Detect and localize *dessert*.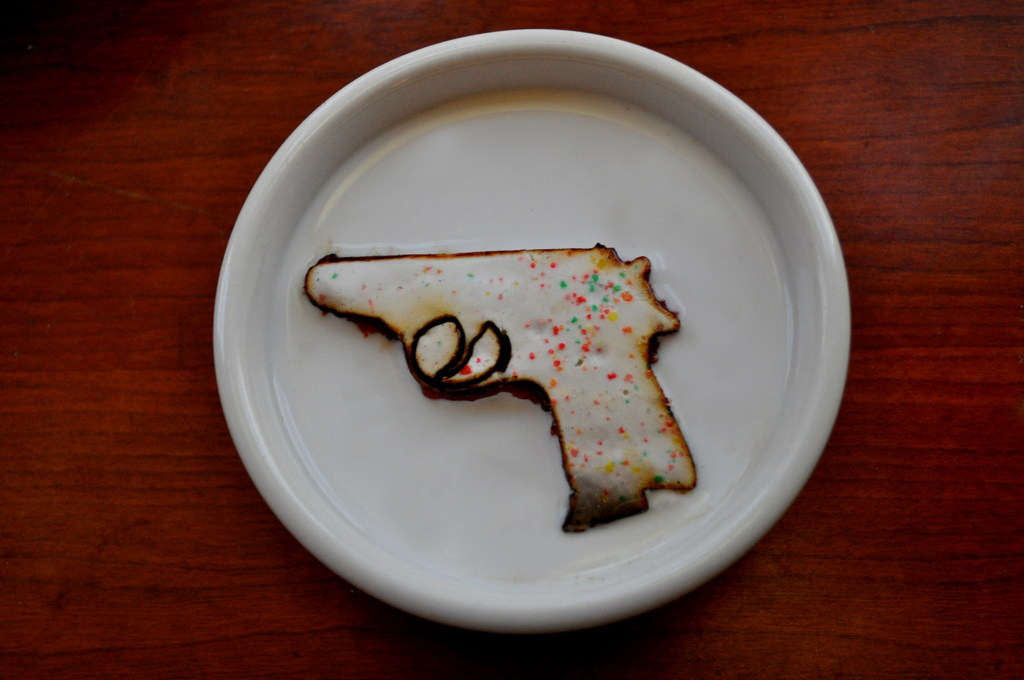
Localized at (298, 210, 693, 518).
